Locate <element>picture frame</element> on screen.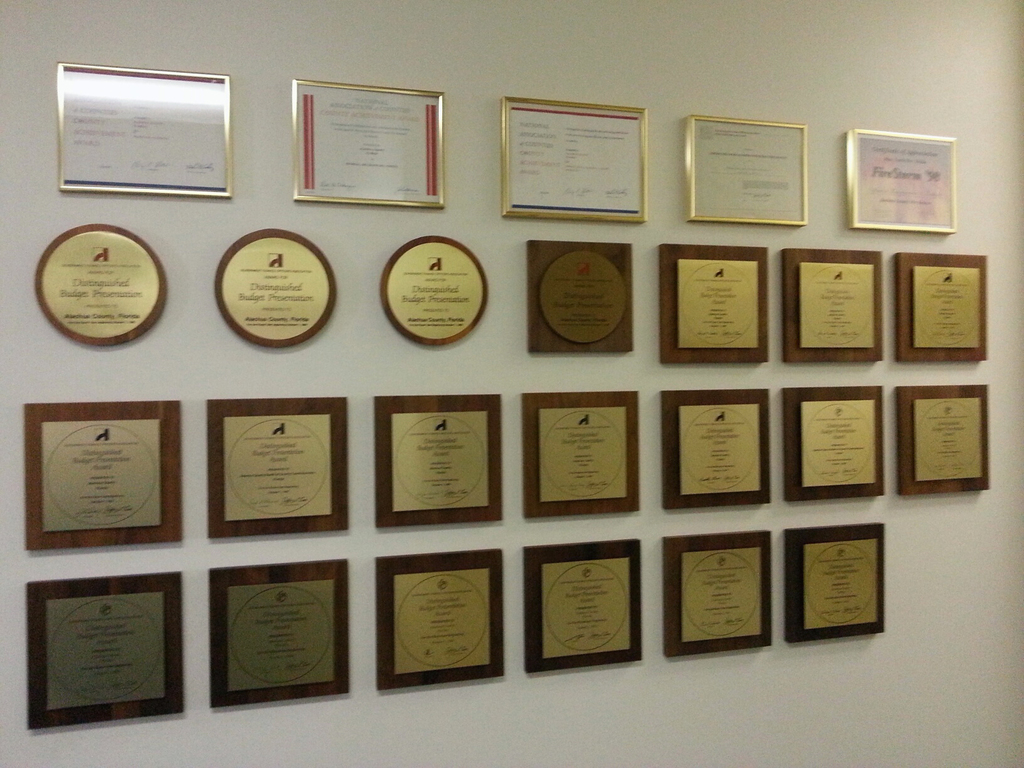
On screen at (889, 381, 993, 500).
